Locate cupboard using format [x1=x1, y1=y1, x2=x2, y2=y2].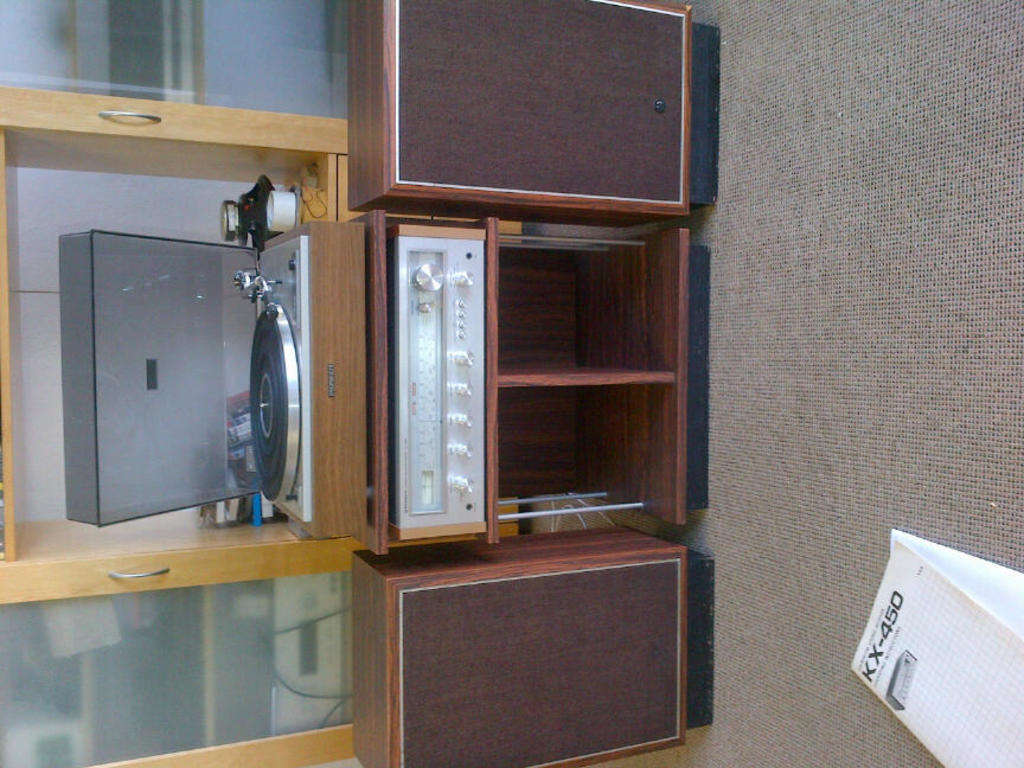
[x1=341, y1=0, x2=705, y2=218].
